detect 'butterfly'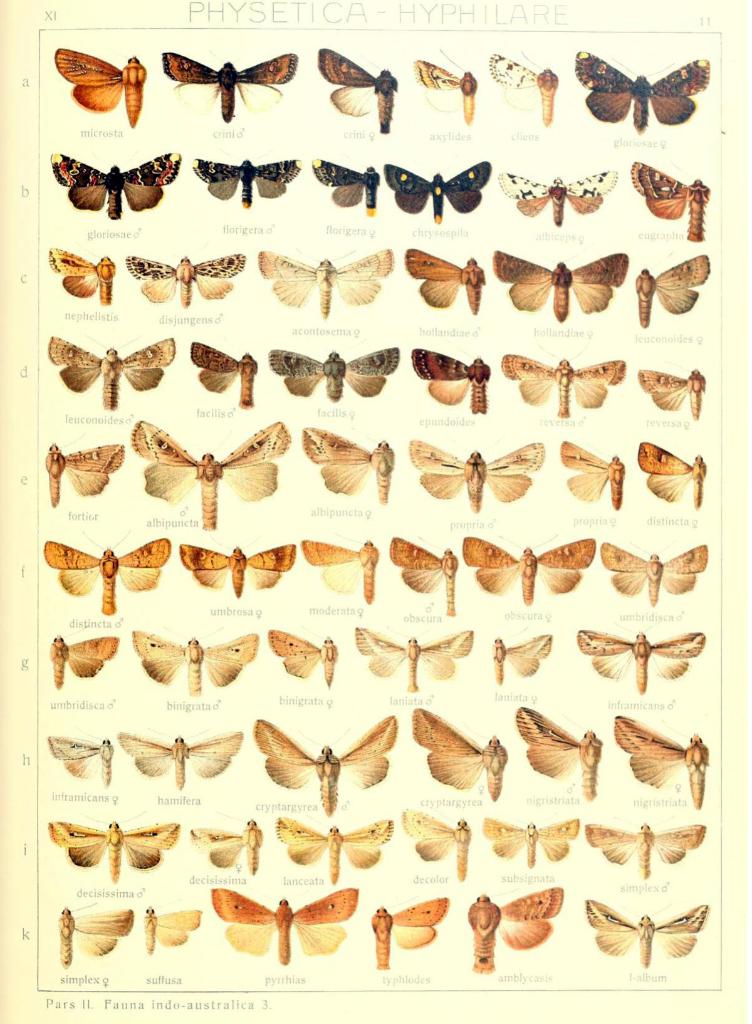
x1=249, y1=246, x2=391, y2=323
